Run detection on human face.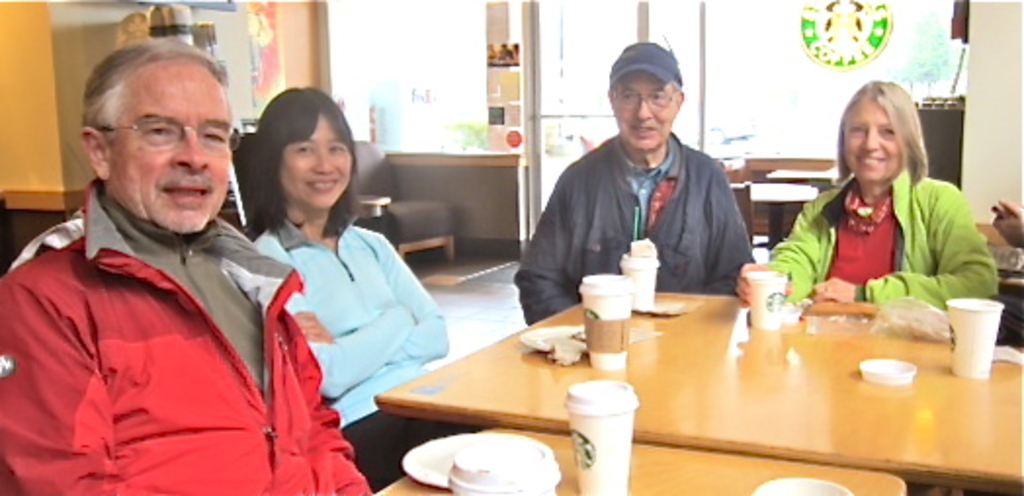
Result: locate(838, 107, 903, 186).
